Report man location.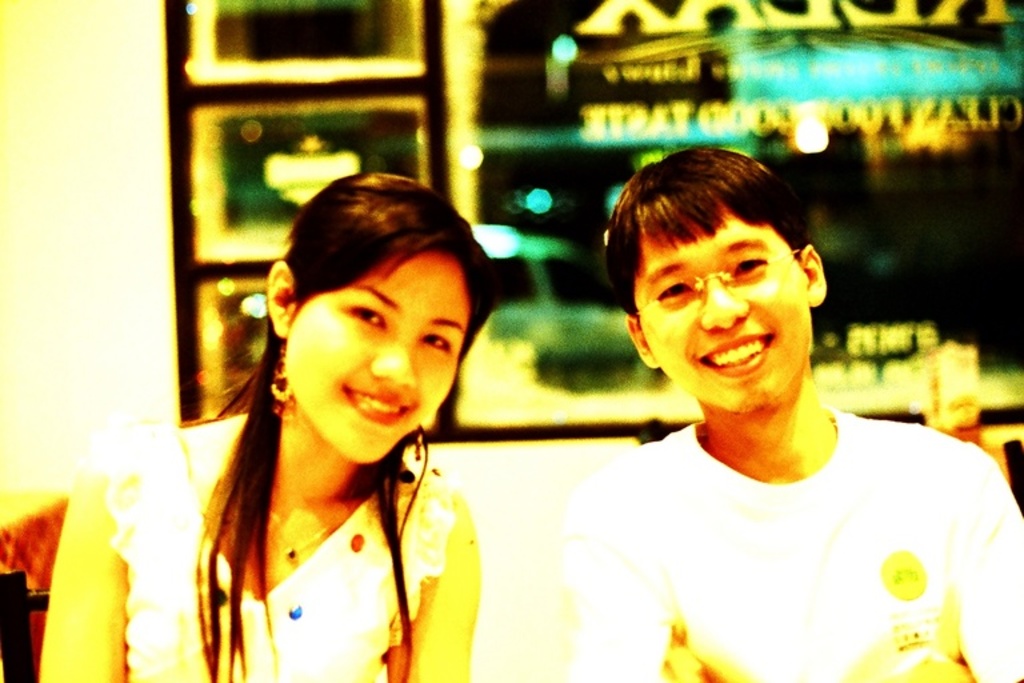
Report: region(507, 151, 1007, 662).
